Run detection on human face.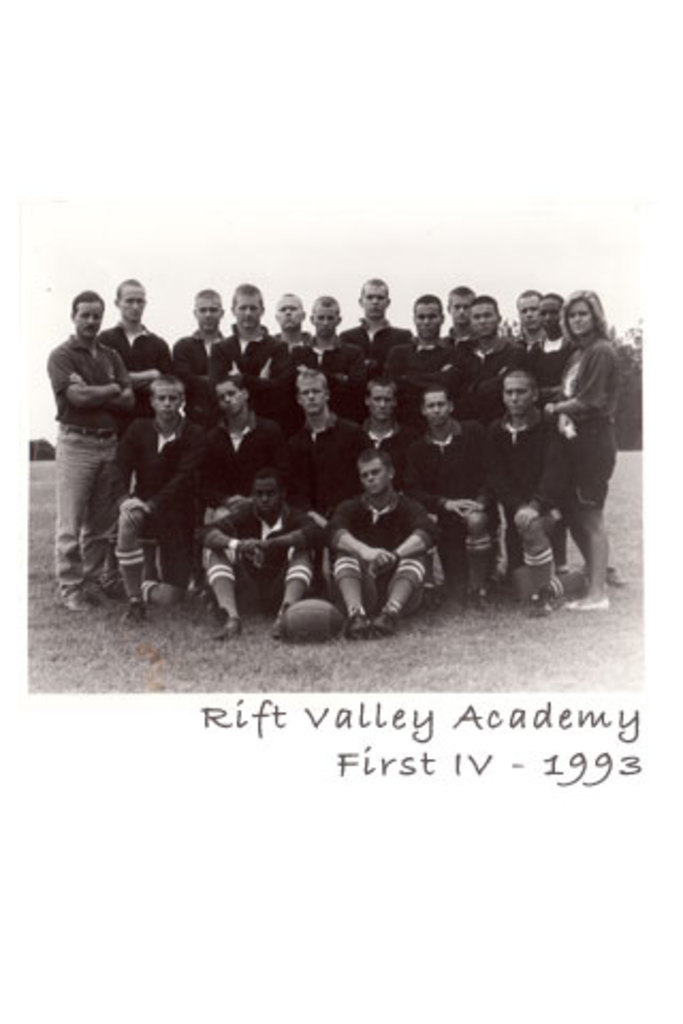
Result: detection(523, 303, 538, 335).
